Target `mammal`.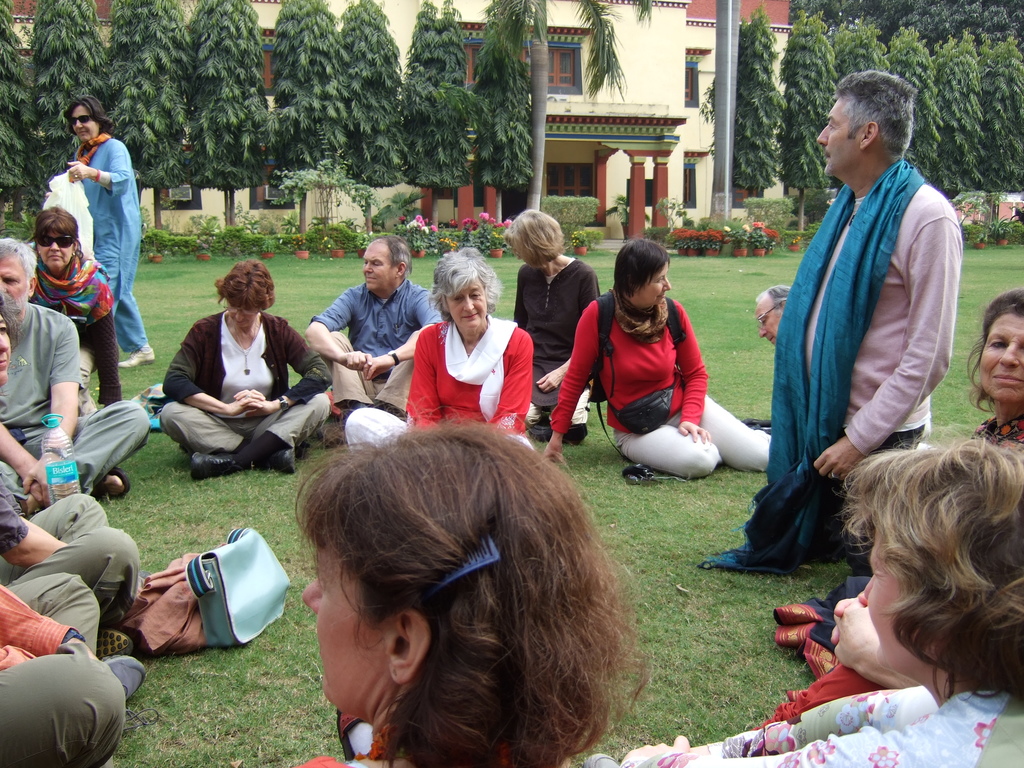
Target region: BBox(745, 594, 925, 730).
